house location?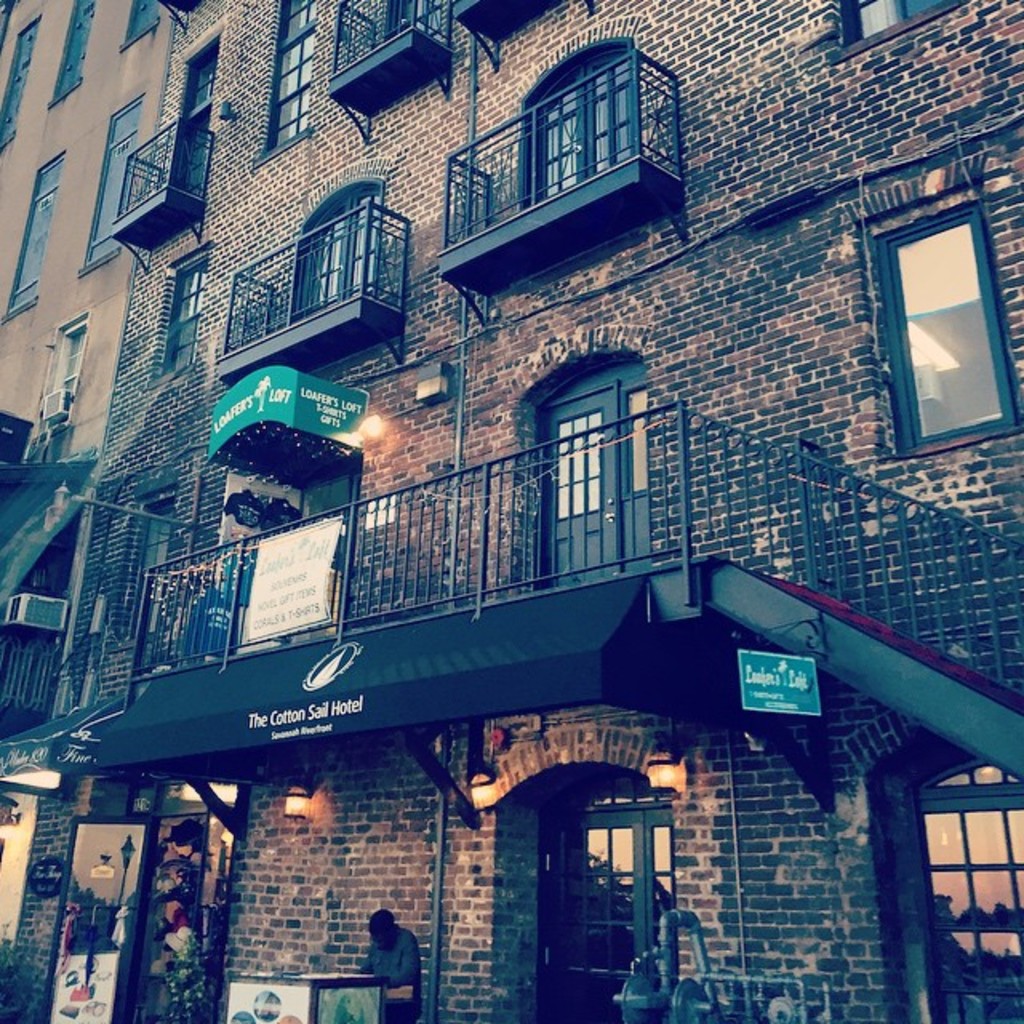
0:0:166:949
